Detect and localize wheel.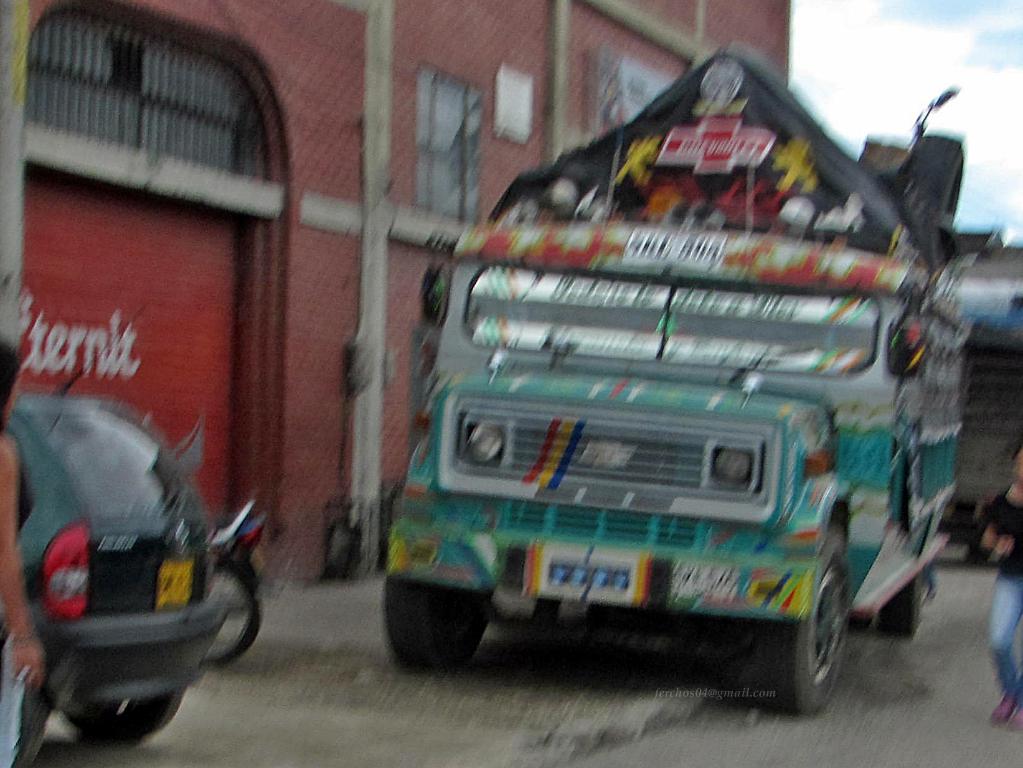
Localized at BBox(398, 567, 488, 675).
